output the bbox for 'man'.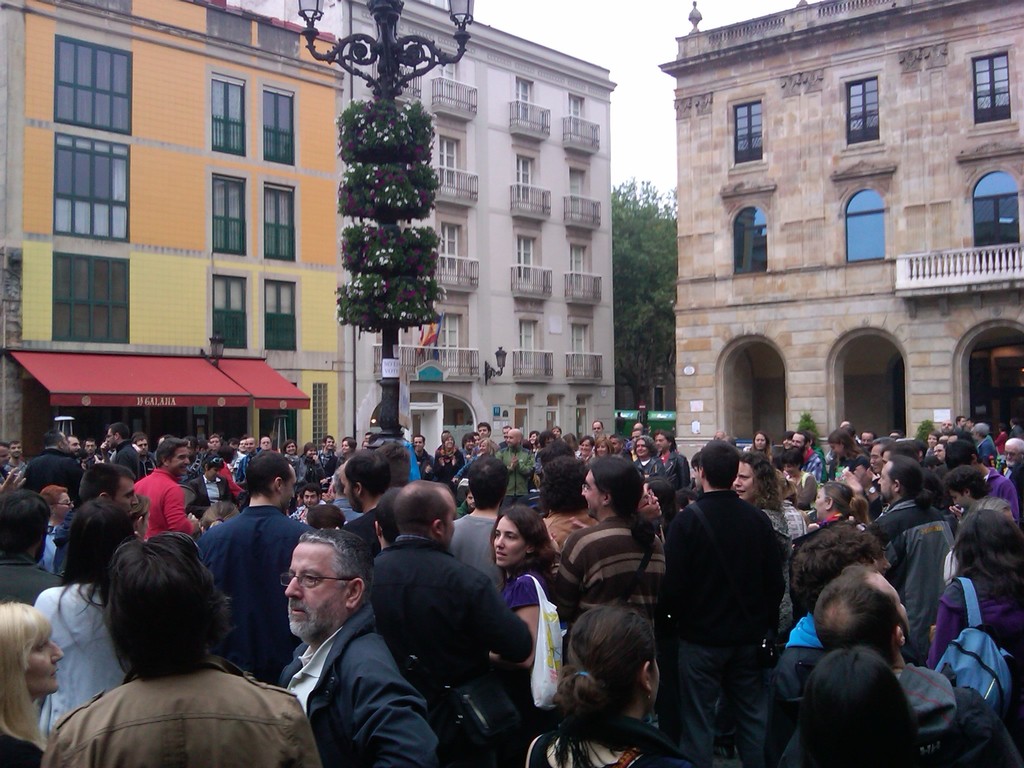
47:451:149:585.
